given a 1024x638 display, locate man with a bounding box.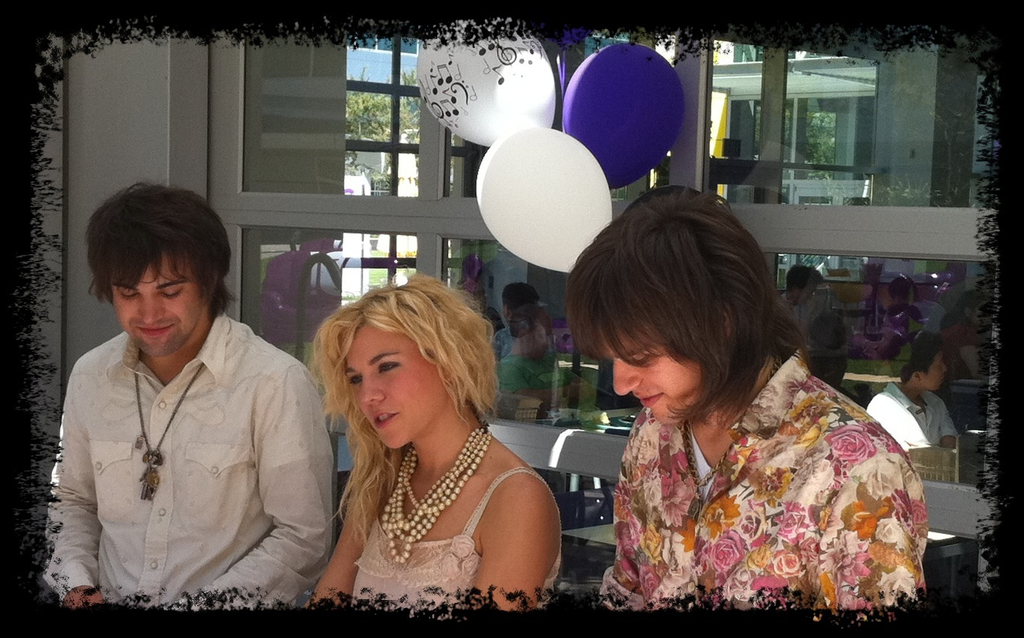
Located: (570,183,925,620).
